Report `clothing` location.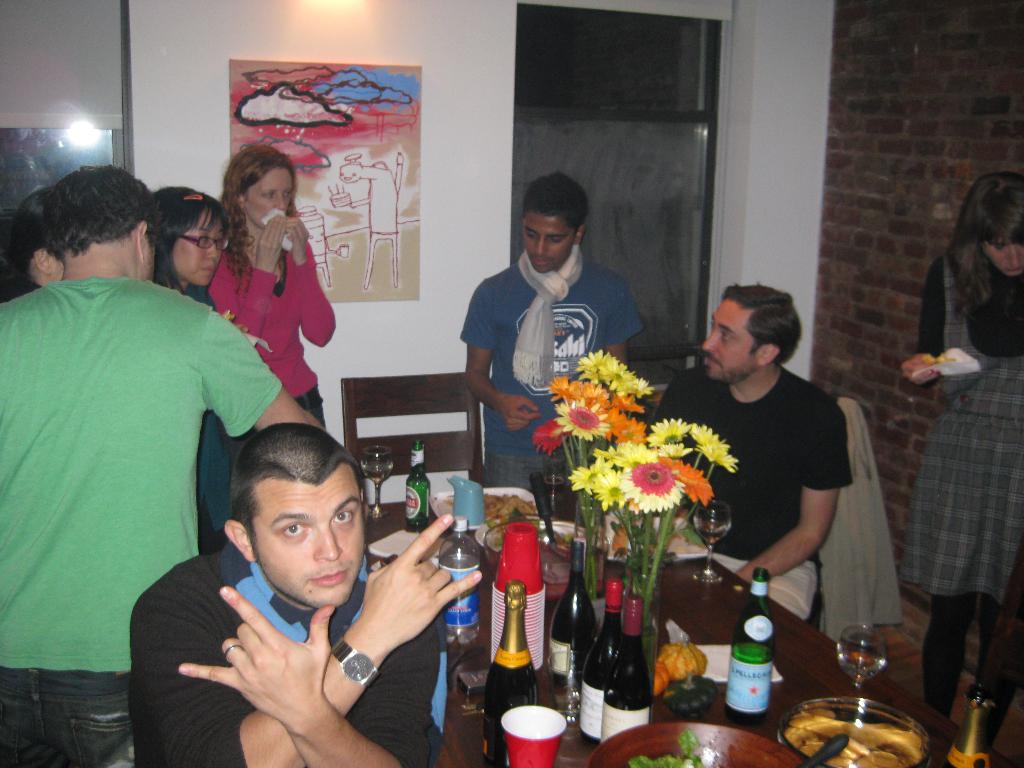
Report: {"x1": 463, "y1": 259, "x2": 632, "y2": 490}.
